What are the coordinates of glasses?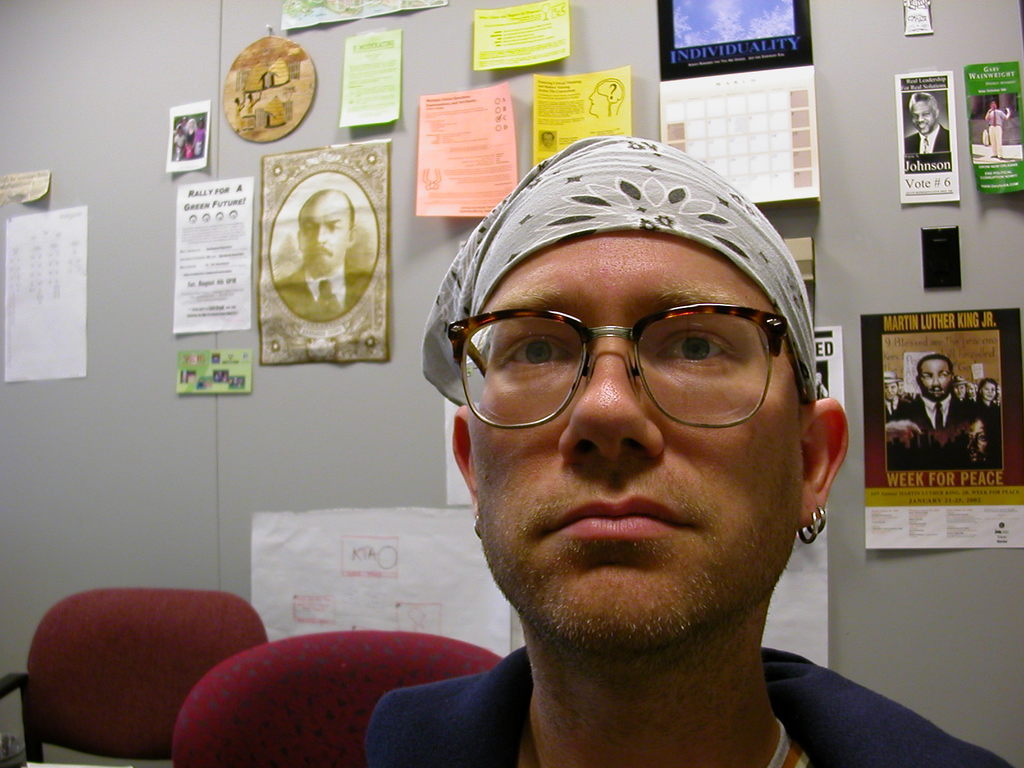
Rect(434, 310, 831, 429).
